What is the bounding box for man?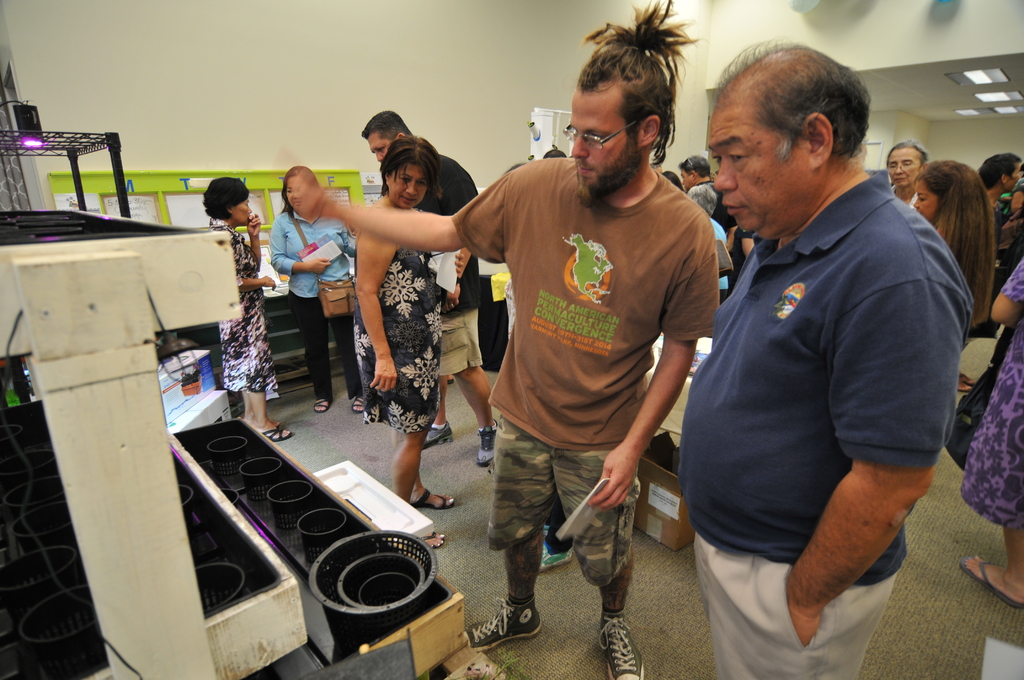
[676,39,972,679].
